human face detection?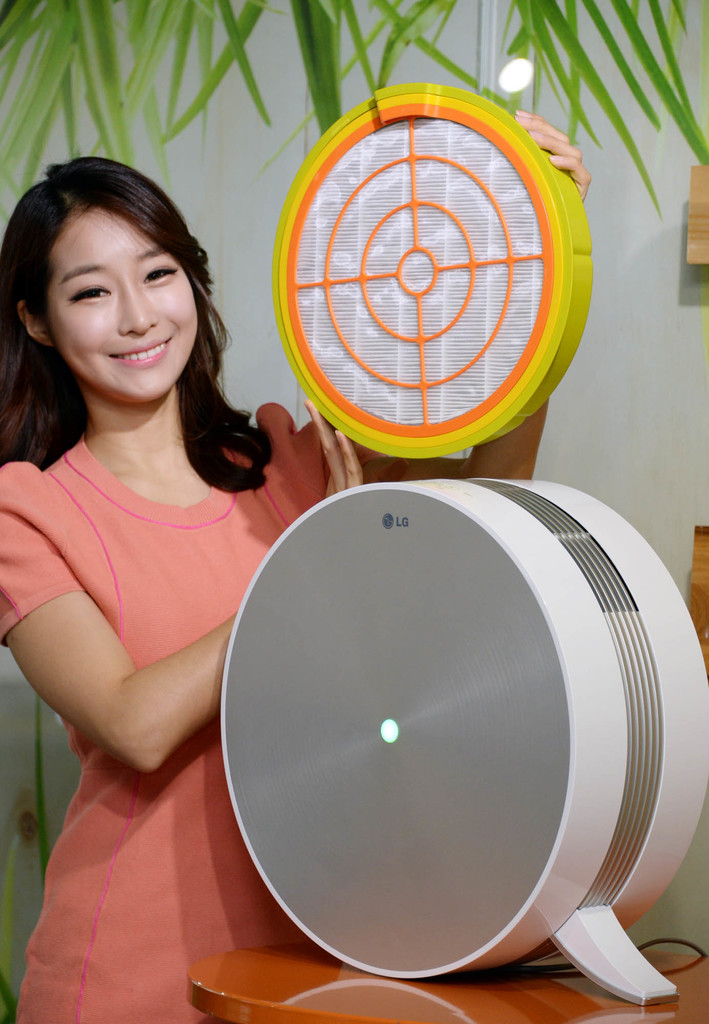
bbox(56, 208, 194, 404)
